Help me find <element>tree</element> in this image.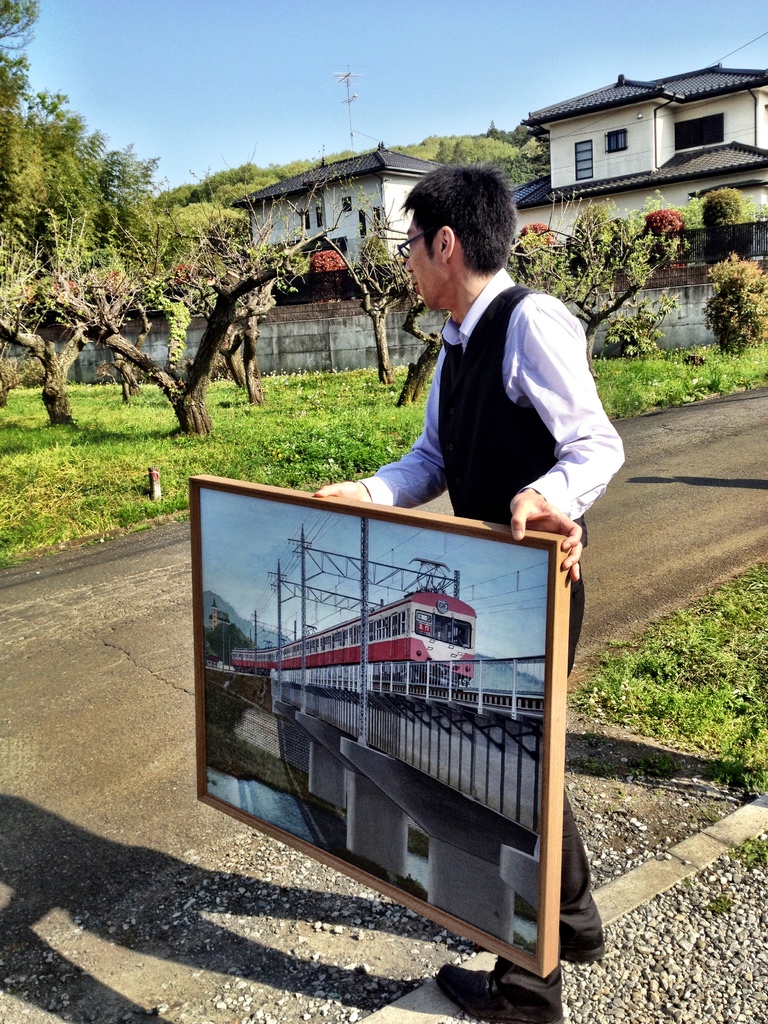
Found it: locate(352, 192, 416, 386).
